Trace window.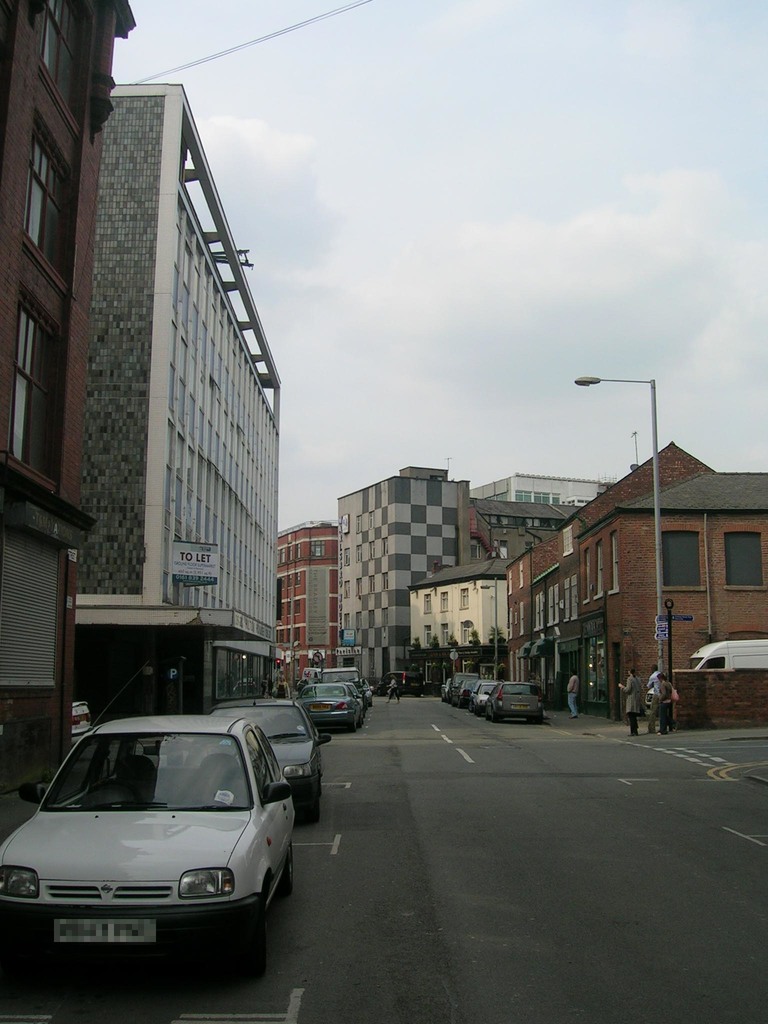
Traced to <box>368,541,375,557</box>.
